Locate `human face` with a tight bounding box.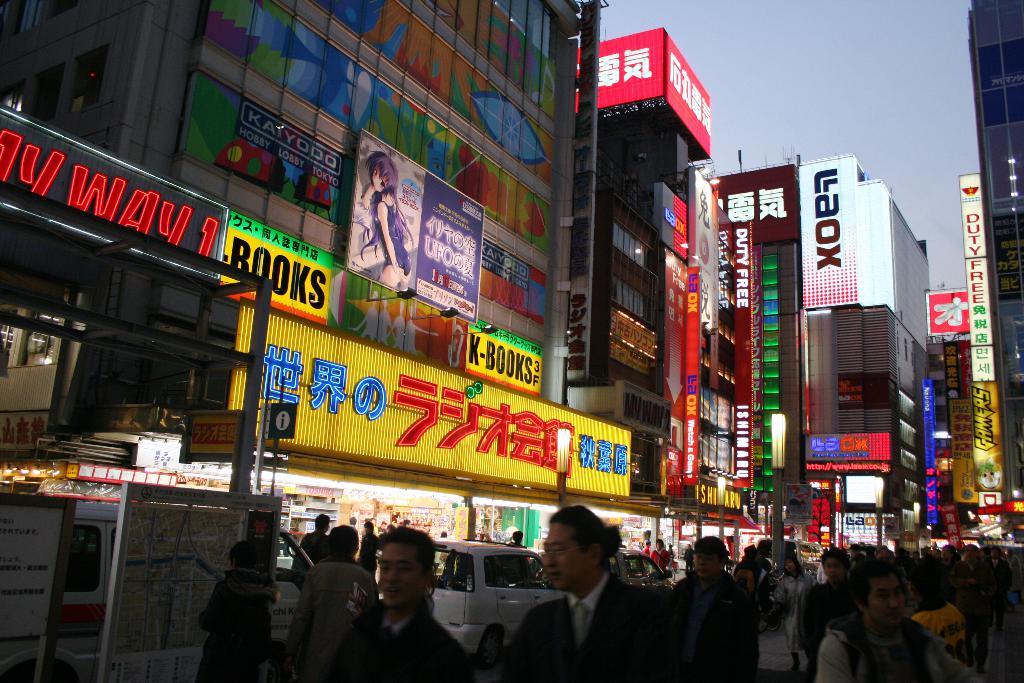
(868,579,904,627).
